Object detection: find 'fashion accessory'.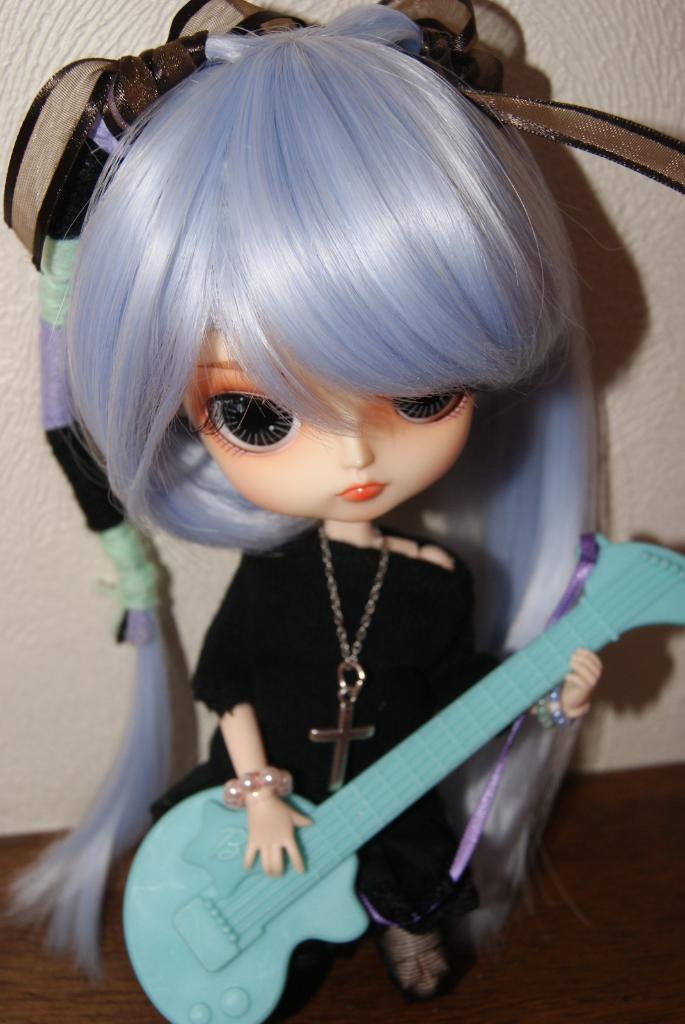
{"left": 538, "top": 693, "right": 564, "bottom": 737}.
